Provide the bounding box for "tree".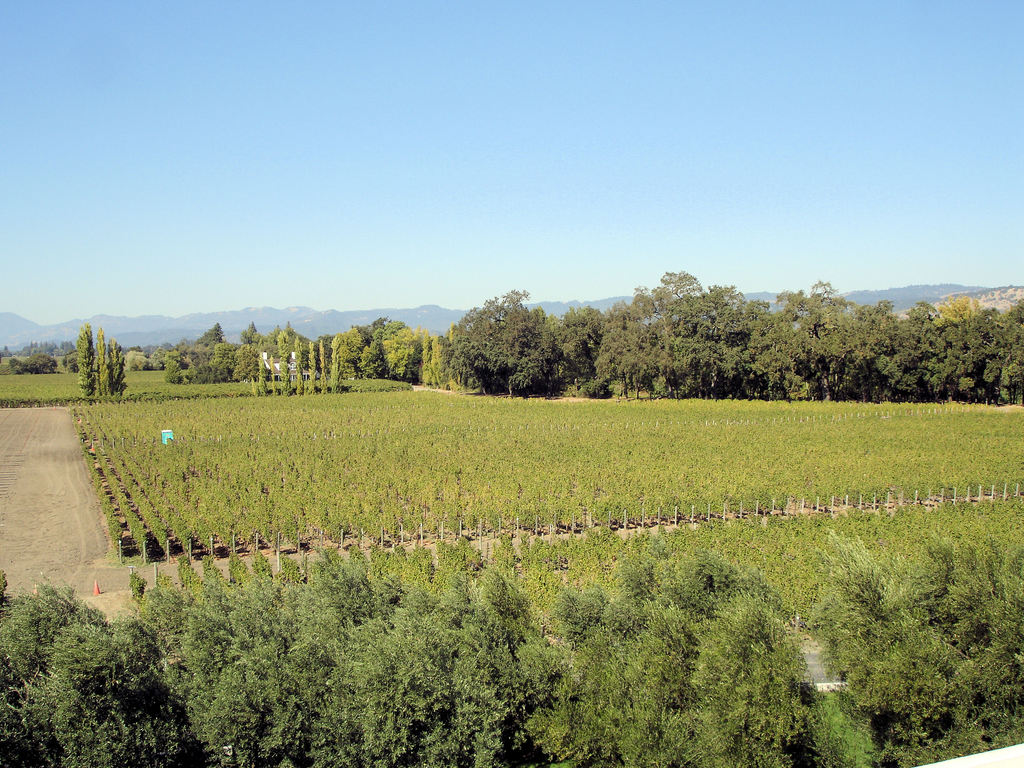
[48, 321, 129, 408].
